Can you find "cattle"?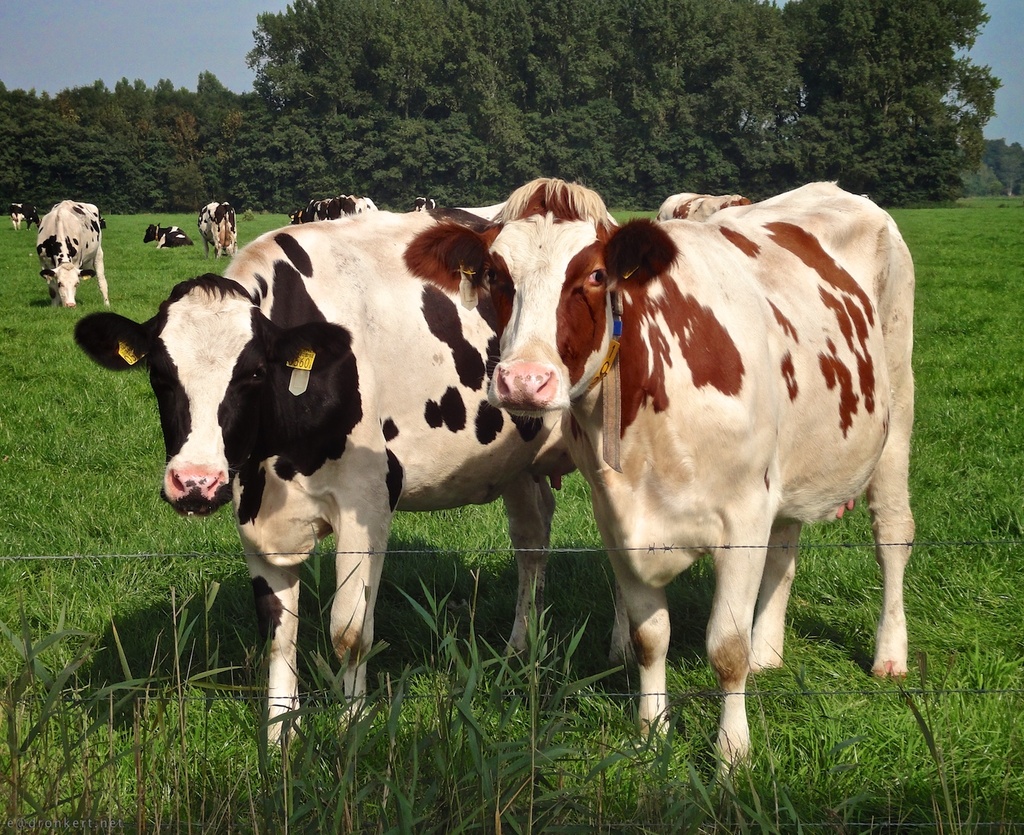
Yes, bounding box: 657/193/751/219.
